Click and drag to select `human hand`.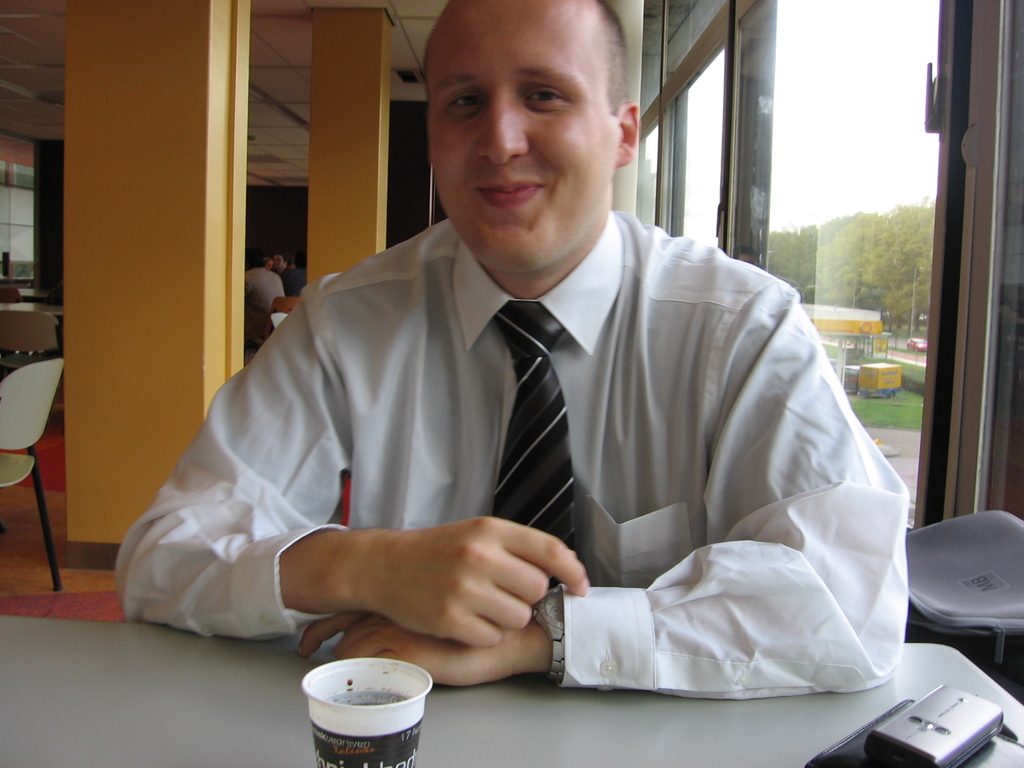
Selection: region(293, 611, 543, 687).
